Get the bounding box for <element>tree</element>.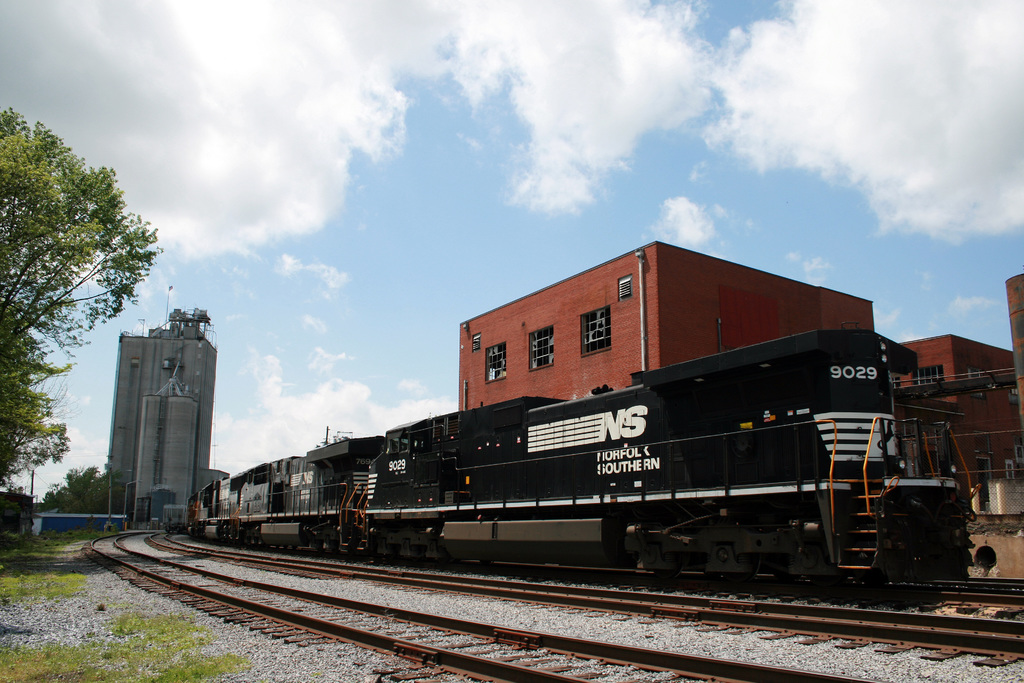
bbox=(45, 466, 111, 511).
